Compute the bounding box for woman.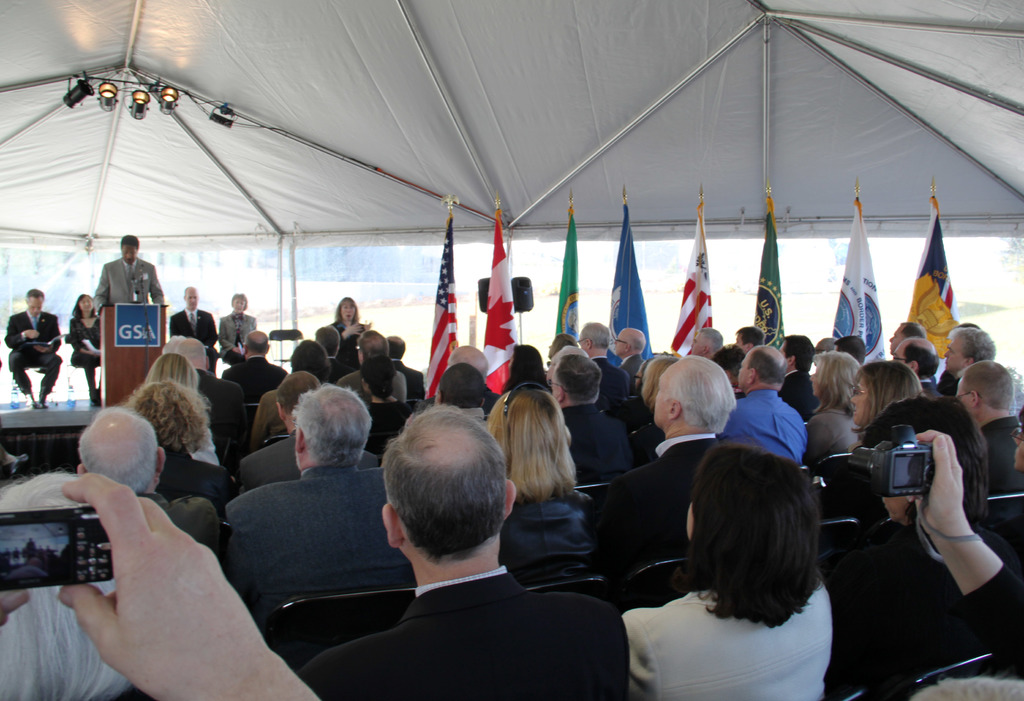
[624,447,830,700].
